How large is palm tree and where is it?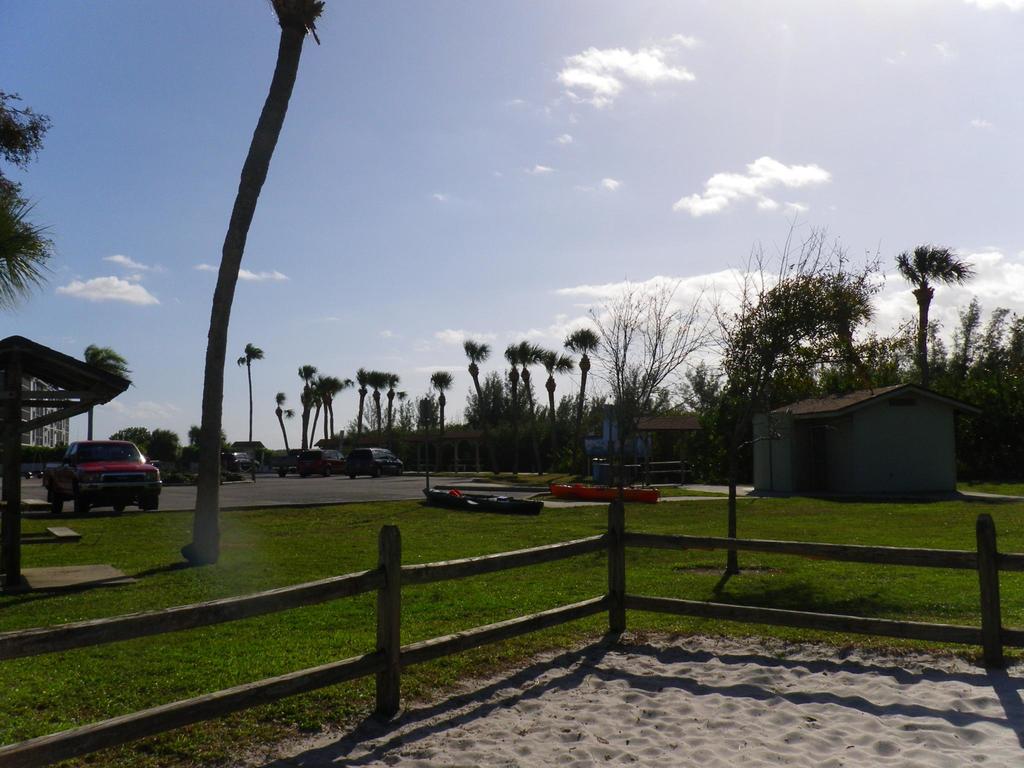
Bounding box: {"x1": 501, "y1": 348, "x2": 527, "y2": 419}.
